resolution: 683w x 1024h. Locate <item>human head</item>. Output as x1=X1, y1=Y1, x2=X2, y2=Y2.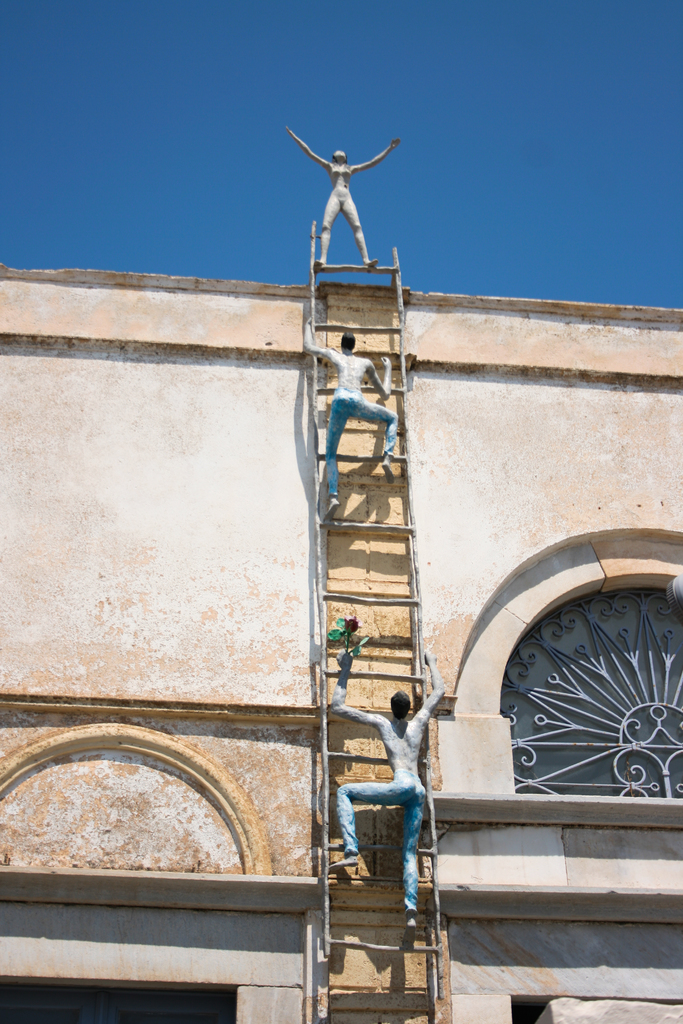
x1=388, y1=691, x2=415, y2=719.
